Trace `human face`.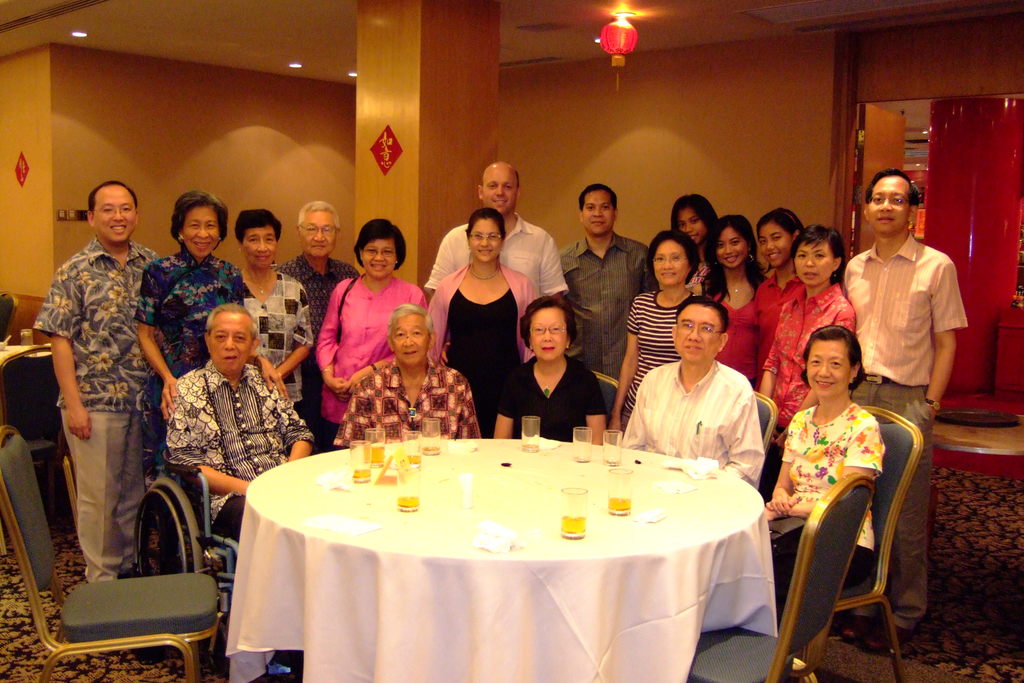
Traced to box=[671, 304, 723, 359].
